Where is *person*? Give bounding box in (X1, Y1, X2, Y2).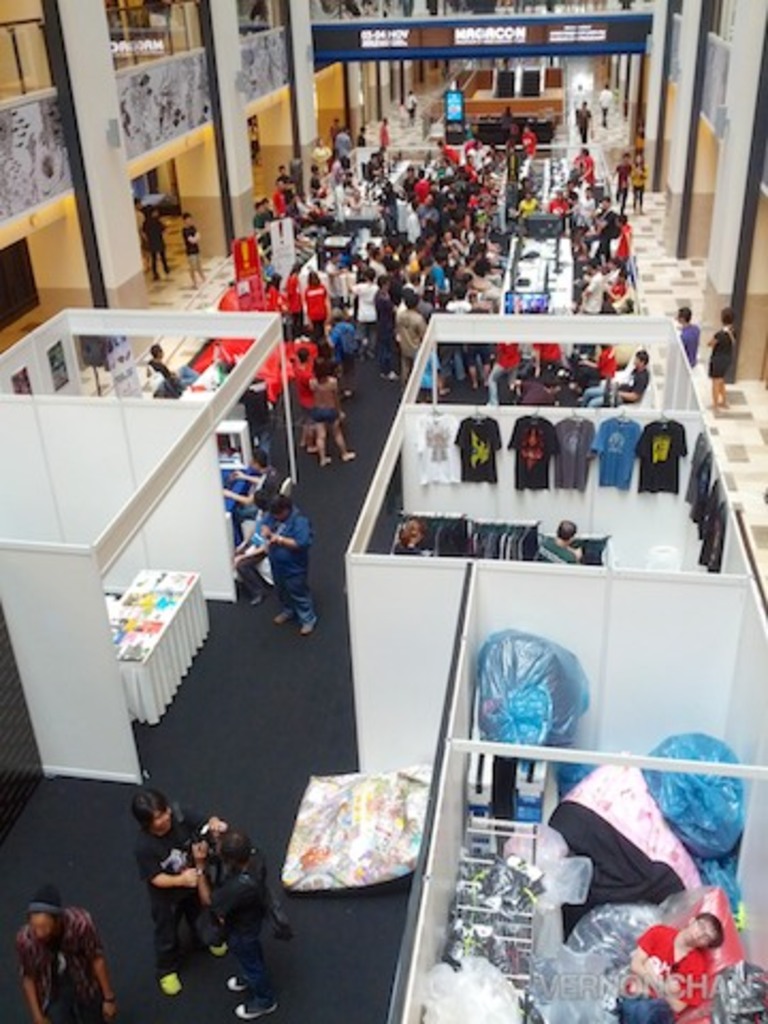
(574, 102, 591, 143).
